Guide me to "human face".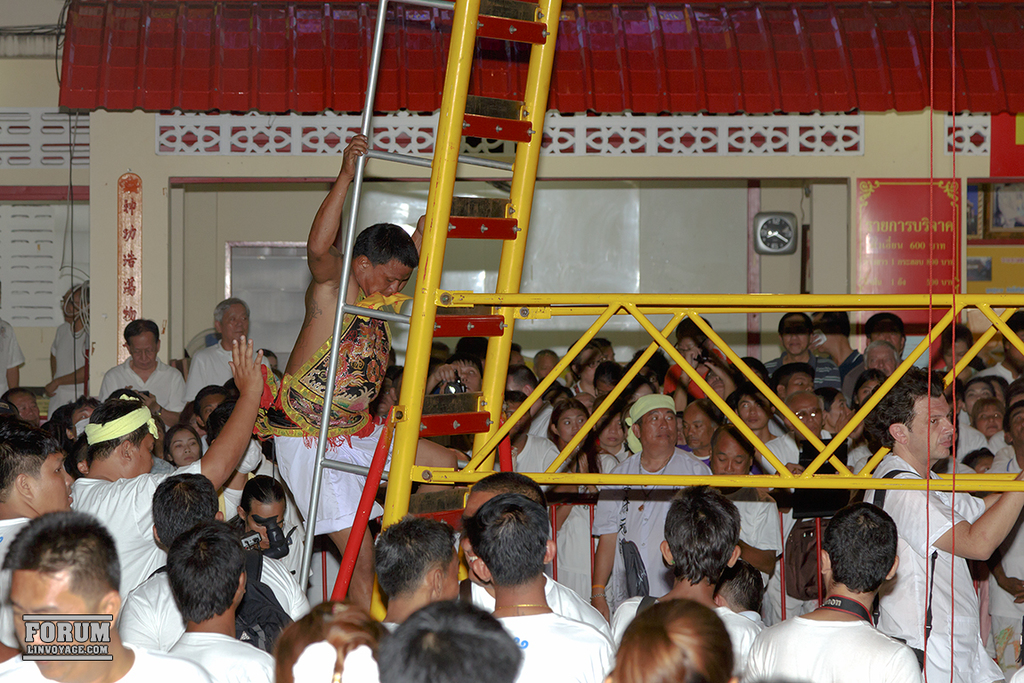
Guidance: l=678, t=338, r=695, b=358.
